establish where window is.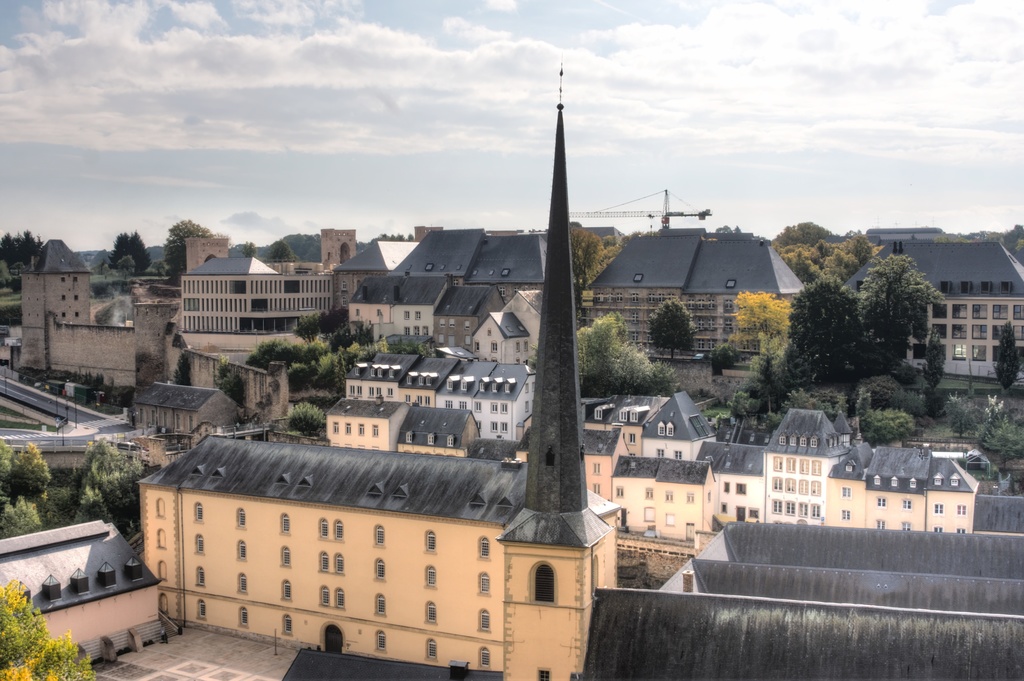
Established at bbox=[424, 636, 440, 661].
